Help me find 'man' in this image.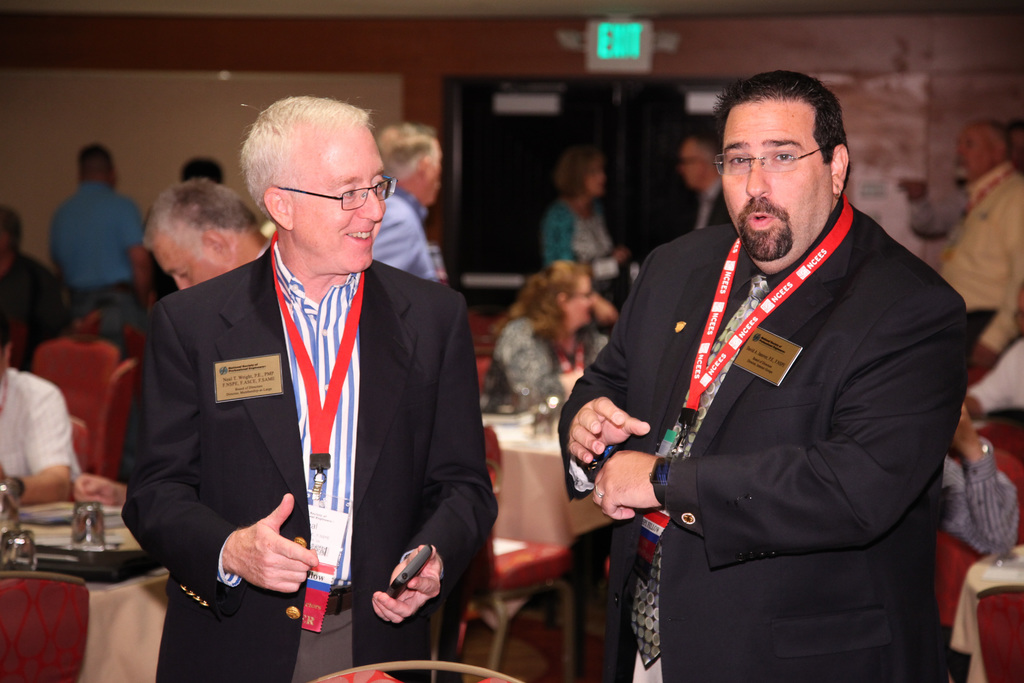
Found it: bbox(0, 318, 85, 502).
